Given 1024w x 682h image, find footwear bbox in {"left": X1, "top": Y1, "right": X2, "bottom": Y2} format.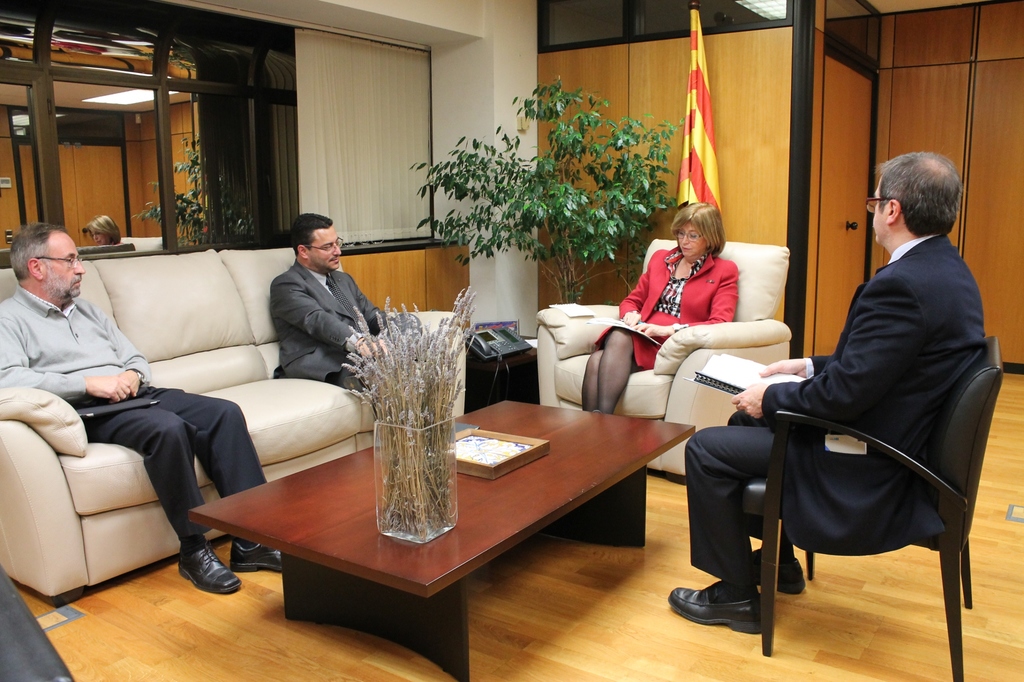
{"left": 181, "top": 535, "right": 246, "bottom": 592}.
